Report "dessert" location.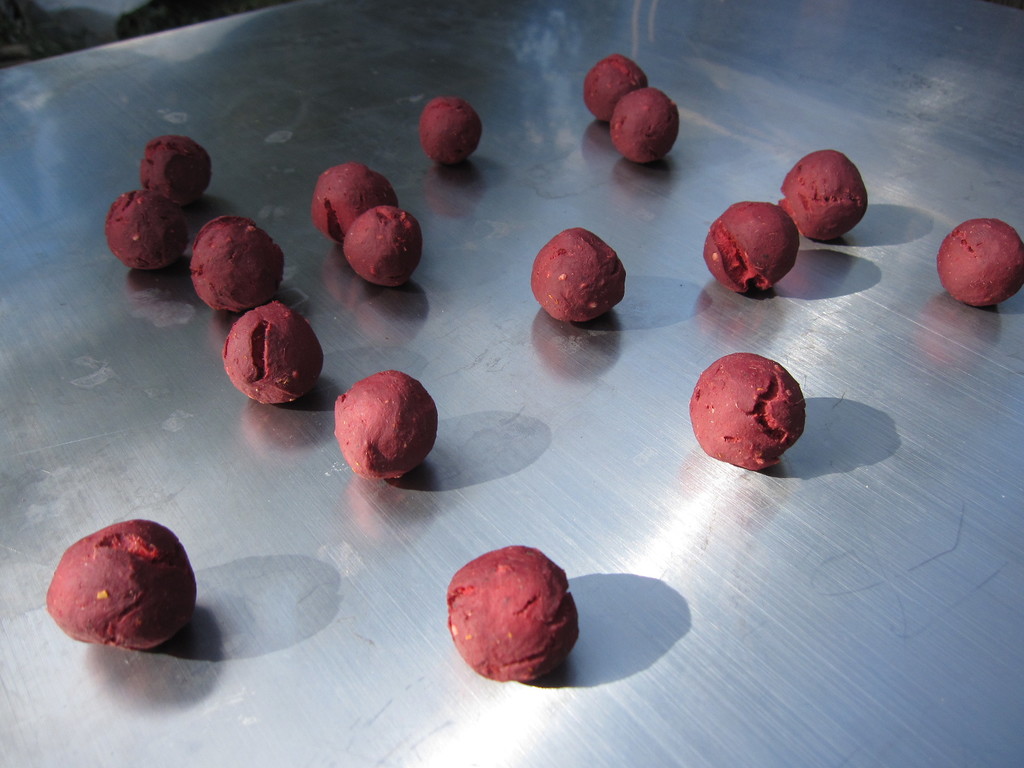
Report: BBox(421, 97, 483, 163).
